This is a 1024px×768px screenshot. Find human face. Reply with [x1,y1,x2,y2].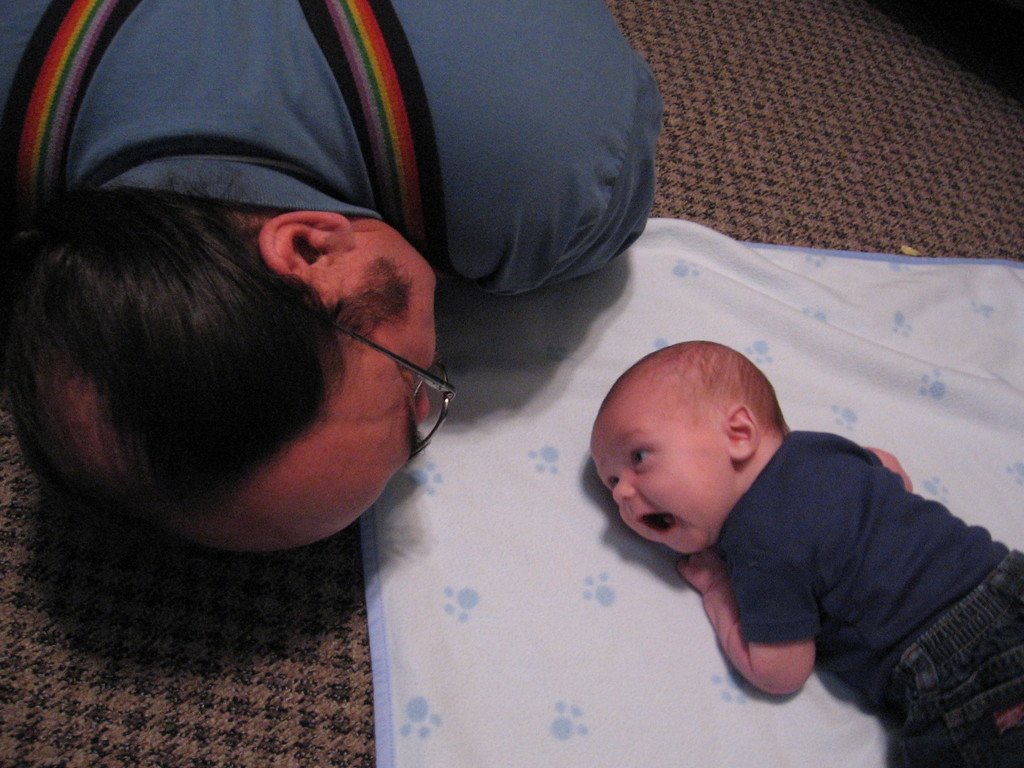
[589,413,731,550].
